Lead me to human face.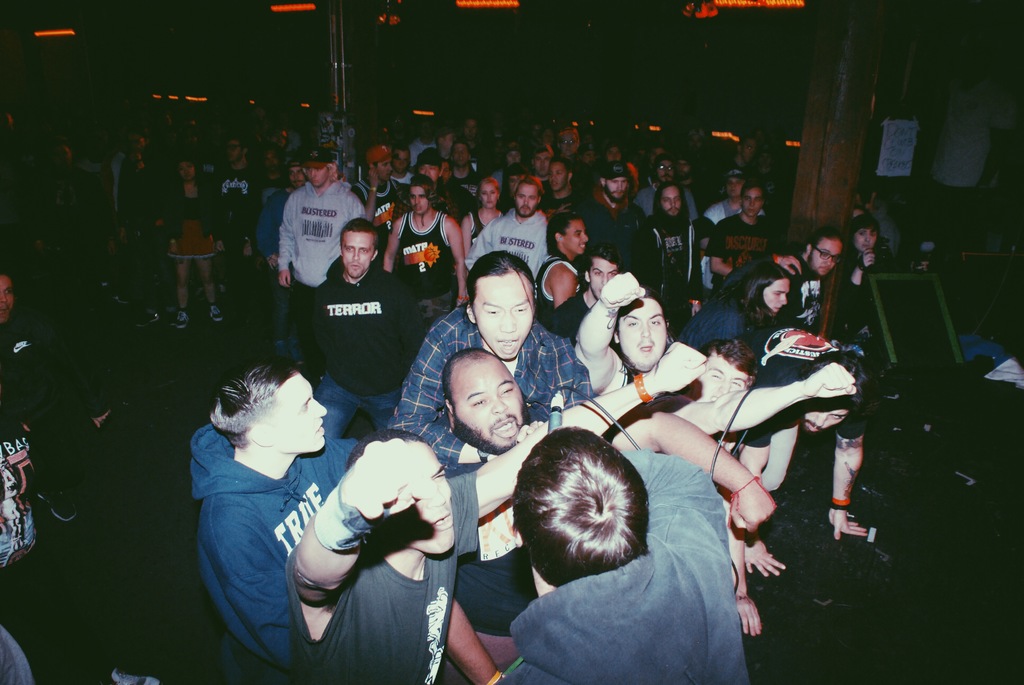
Lead to box=[479, 182, 497, 211].
